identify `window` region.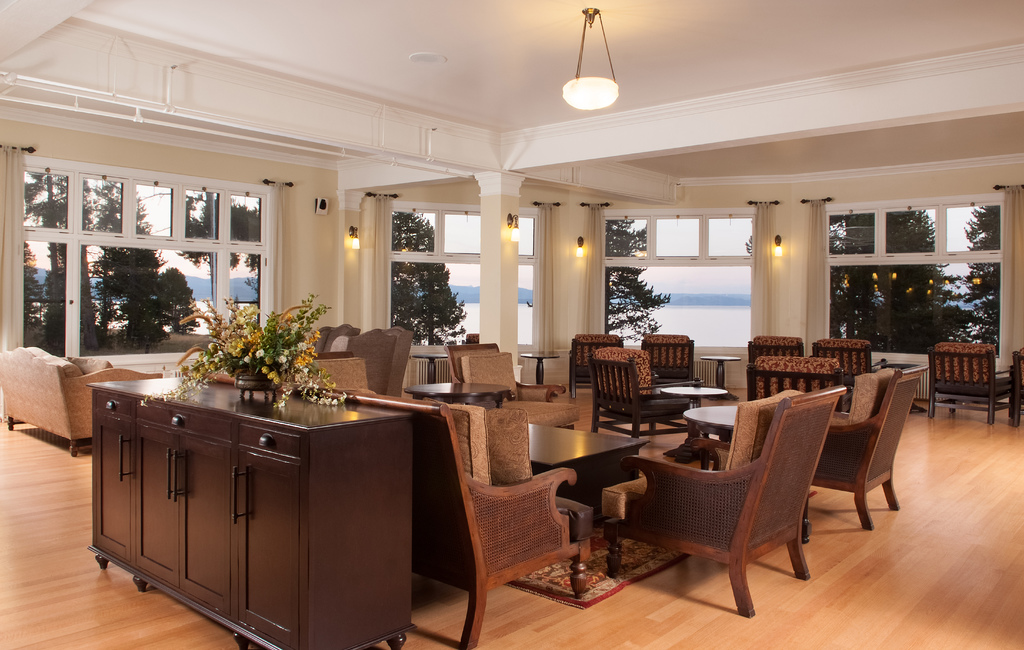
Region: [22,153,273,370].
